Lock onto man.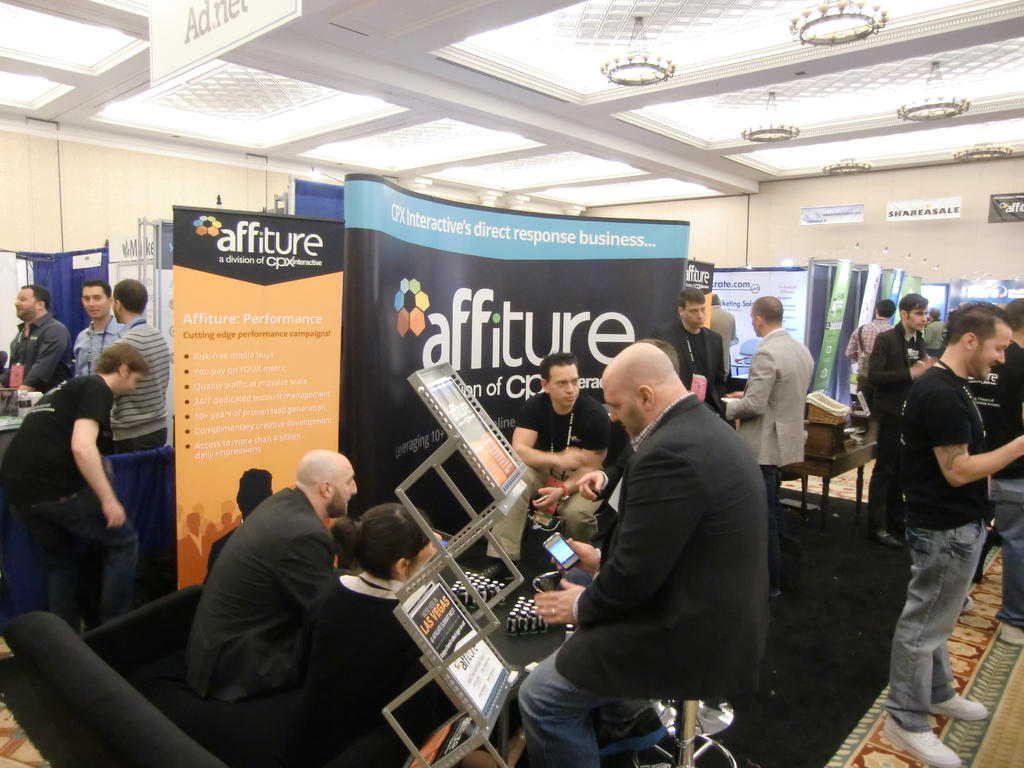
Locked: BBox(963, 300, 1023, 643).
